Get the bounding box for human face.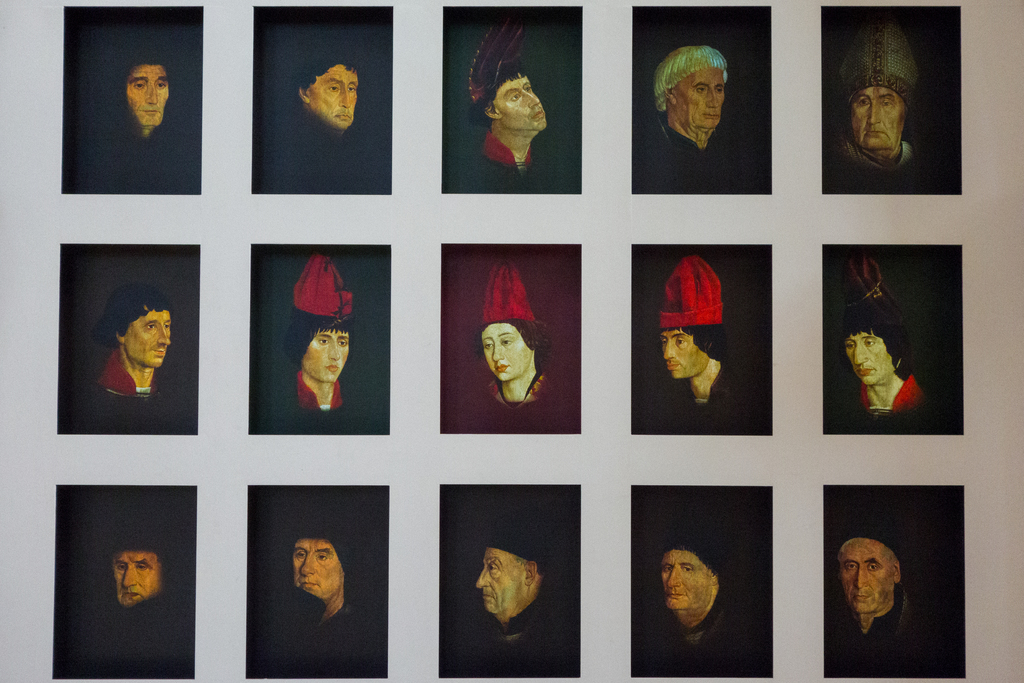
110, 544, 158, 605.
